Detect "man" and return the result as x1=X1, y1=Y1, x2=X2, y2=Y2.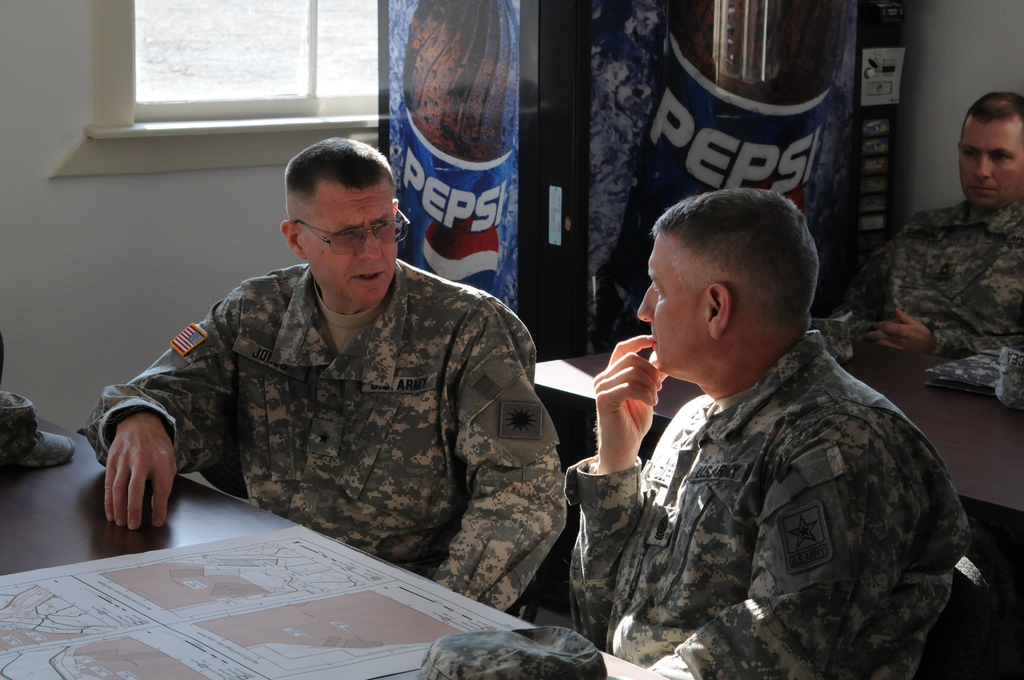
x1=834, y1=88, x2=1023, y2=356.
